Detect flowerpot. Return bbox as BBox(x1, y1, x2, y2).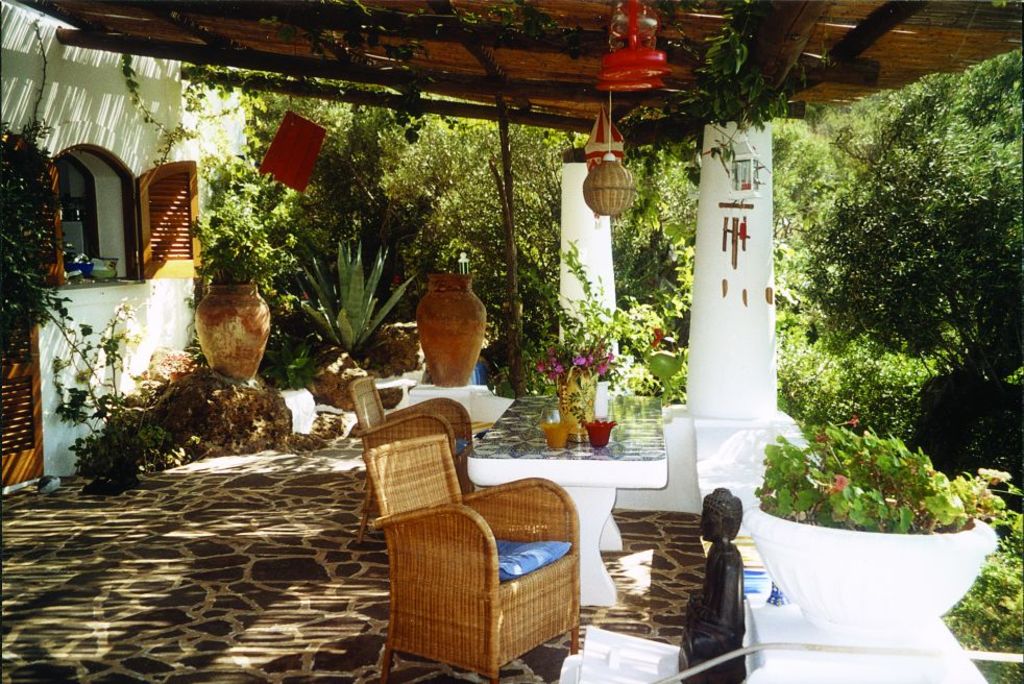
BBox(194, 283, 266, 383).
